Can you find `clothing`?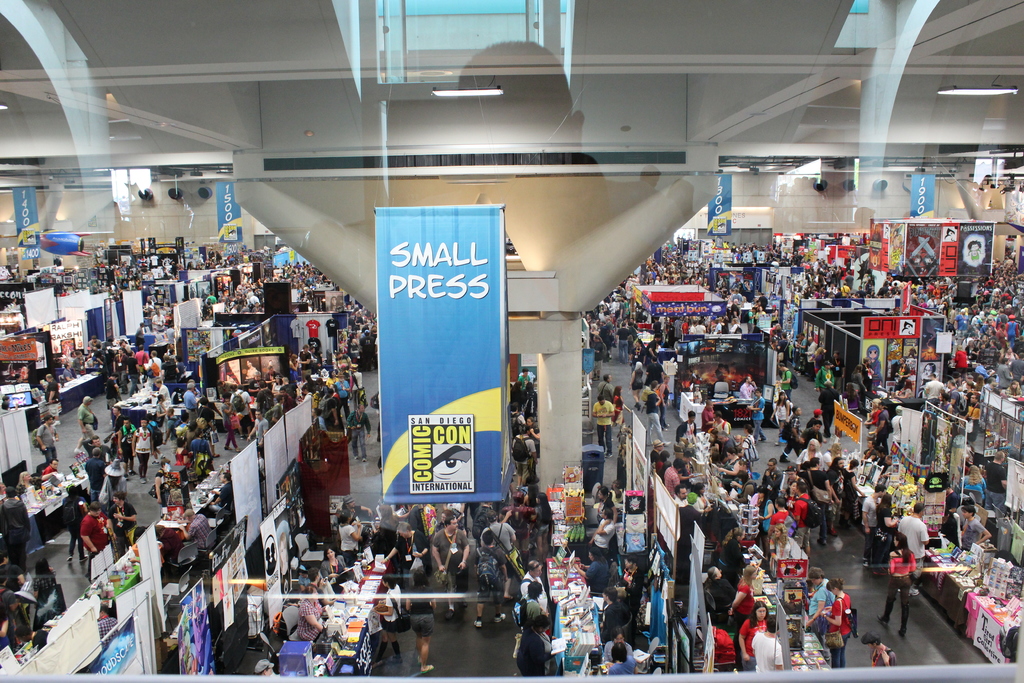
Yes, bounding box: bbox=[394, 527, 426, 566].
